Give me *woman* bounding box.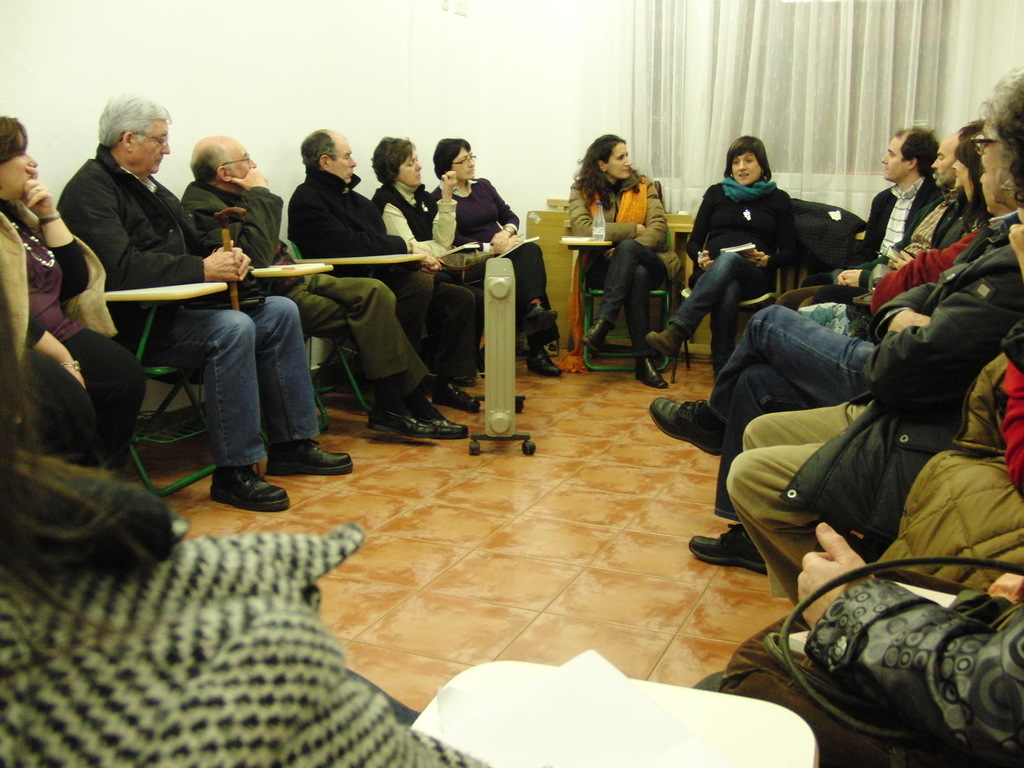
crop(690, 524, 1021, 767).
